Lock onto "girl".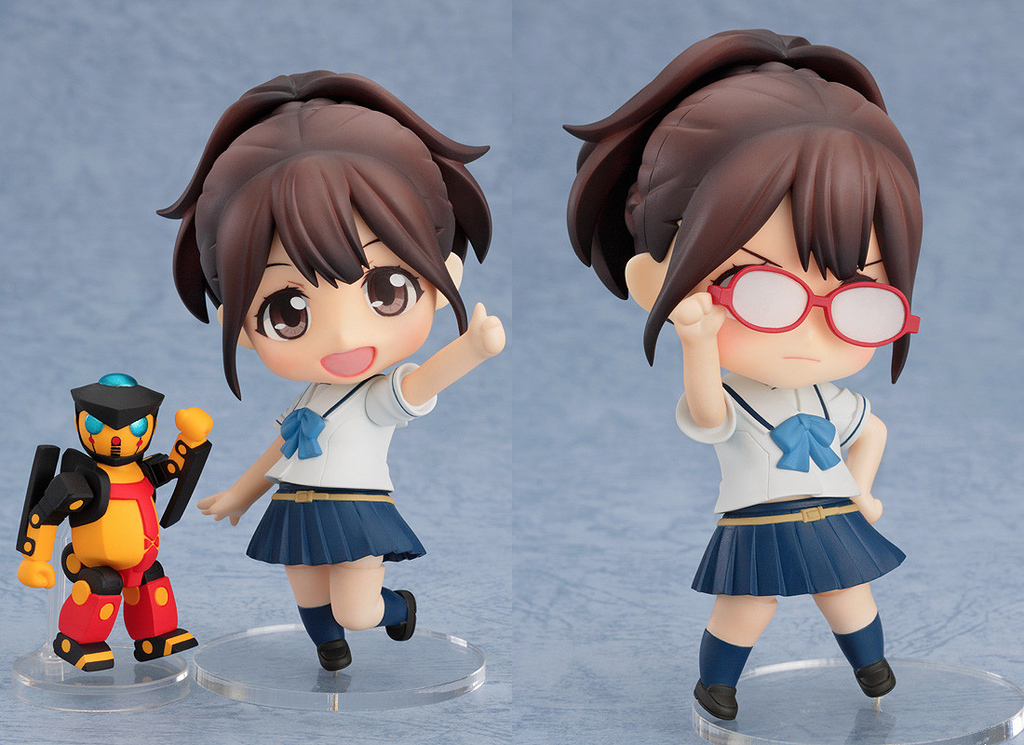
Locked: crop(154, 69, 503, 666).
